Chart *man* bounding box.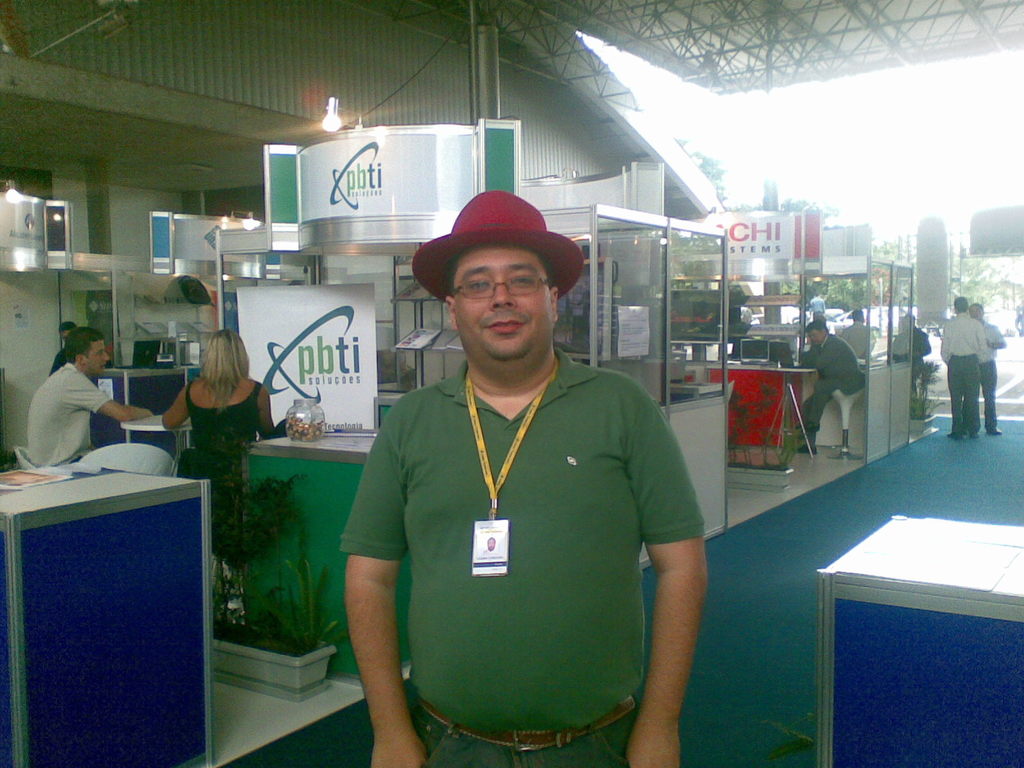
Charted: left=961, top=303, right=1012, bottom=434.
